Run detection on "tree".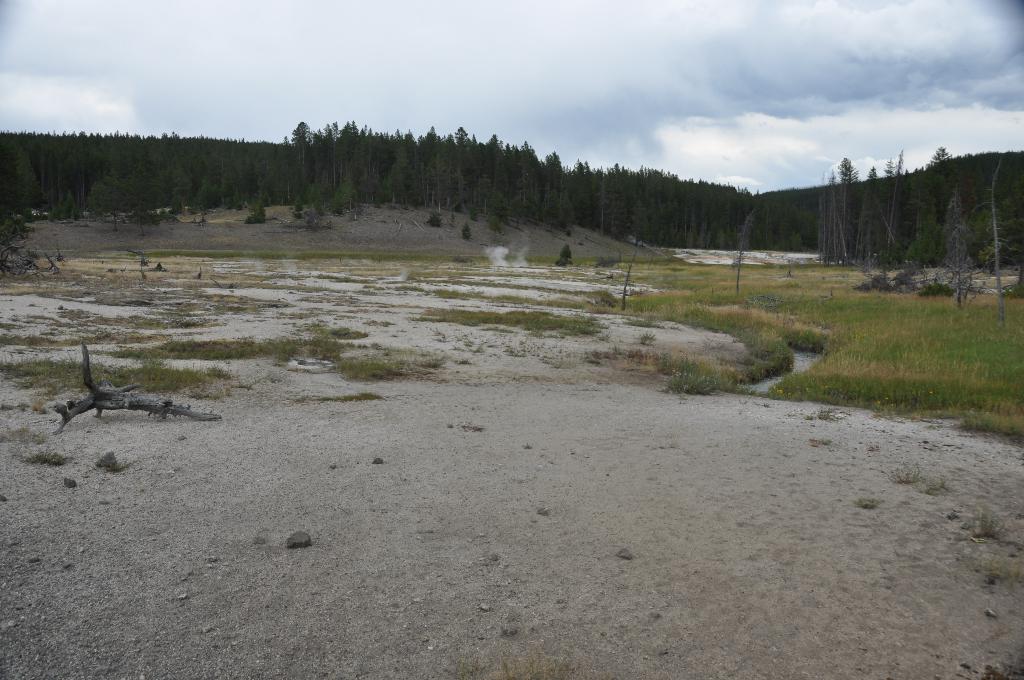
Result: BBox(428, 152, 444, 217).
